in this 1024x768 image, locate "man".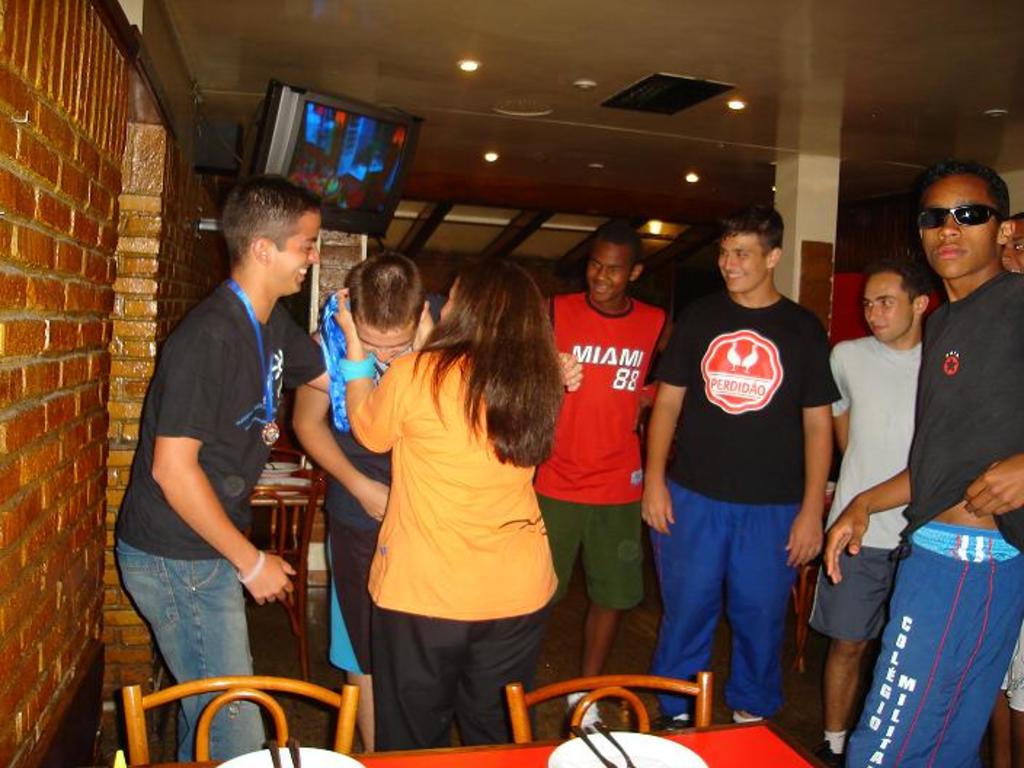
Bounding box: <box>543,212,676,711</box>.
